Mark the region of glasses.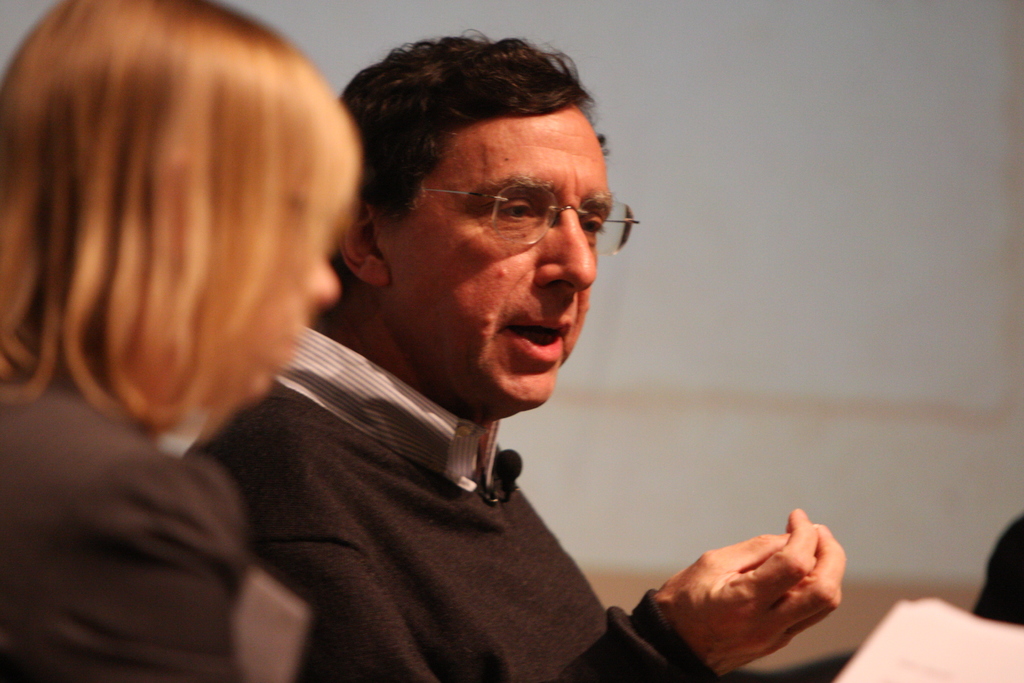
Region: select_region(419, 179, 640, 256).
